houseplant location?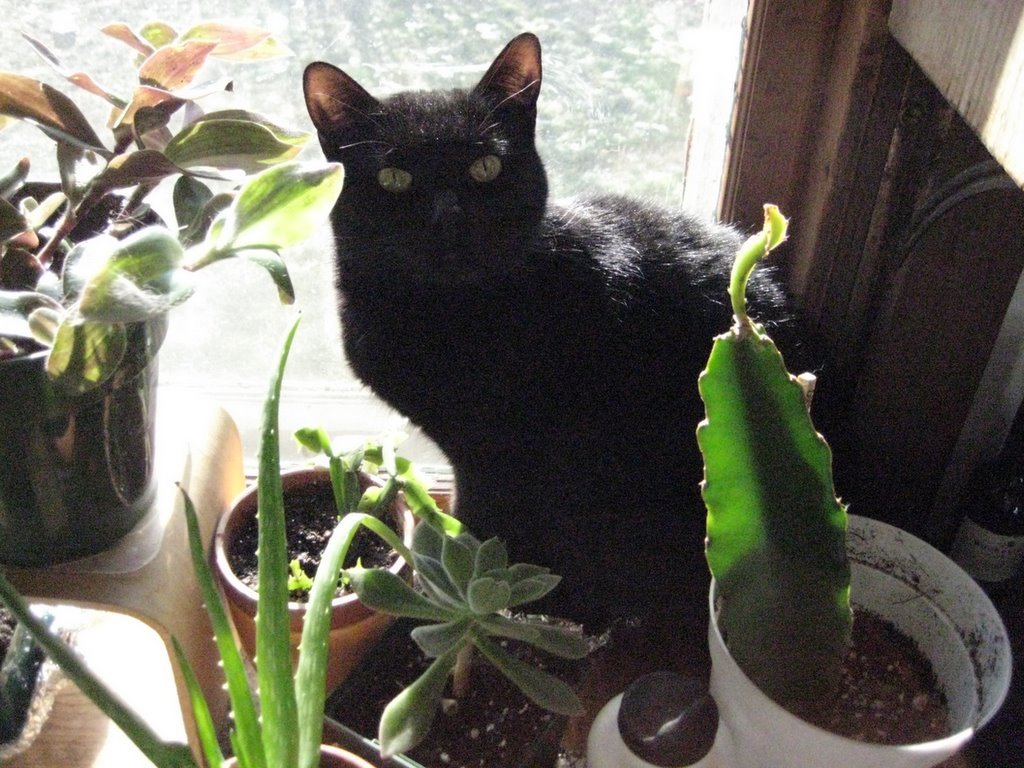
bbox=(0, 600, 117, 767)
